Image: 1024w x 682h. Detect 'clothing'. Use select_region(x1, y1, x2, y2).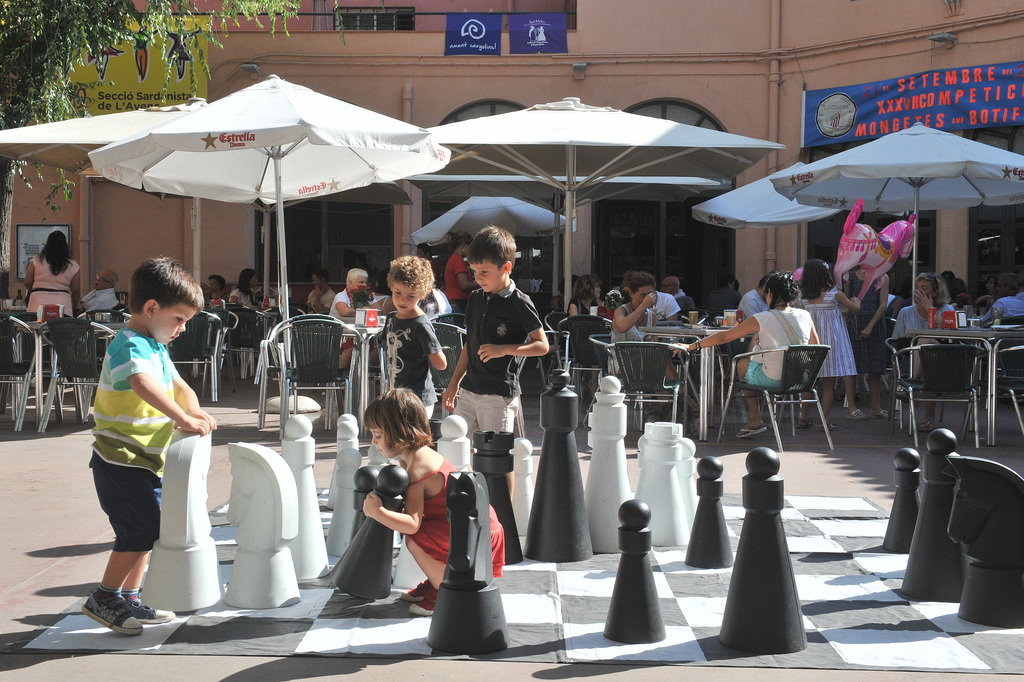
select_region(984, 294, 1023, 317).
